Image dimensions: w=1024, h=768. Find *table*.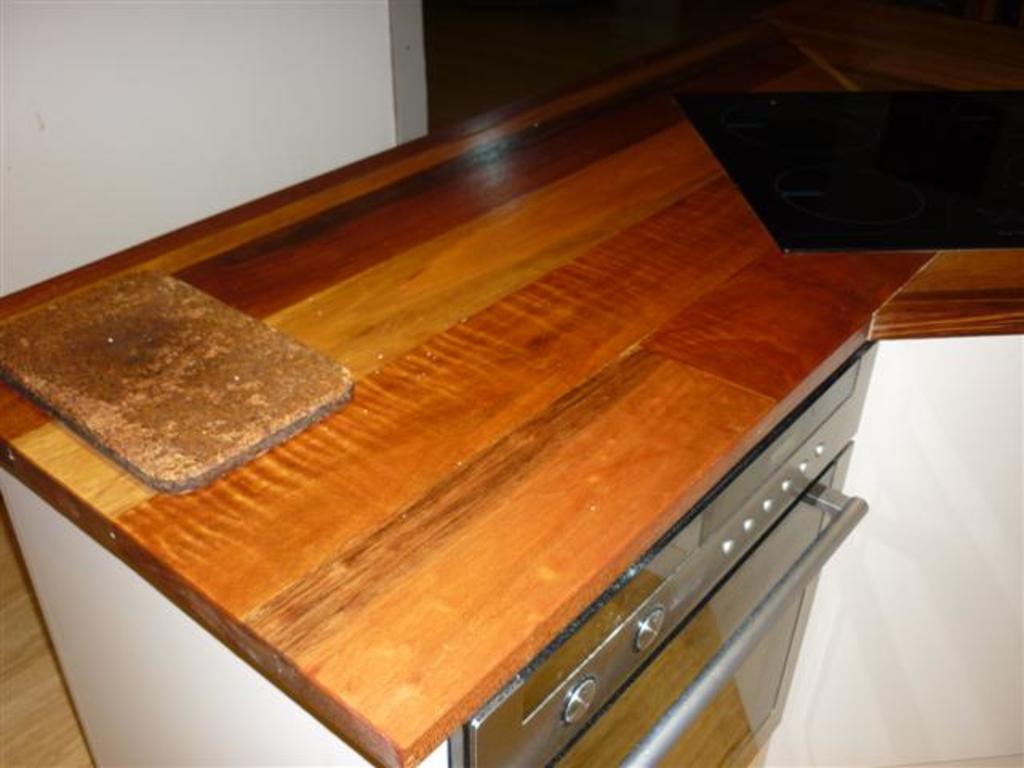
bbox(19, 50, 941, 767).
